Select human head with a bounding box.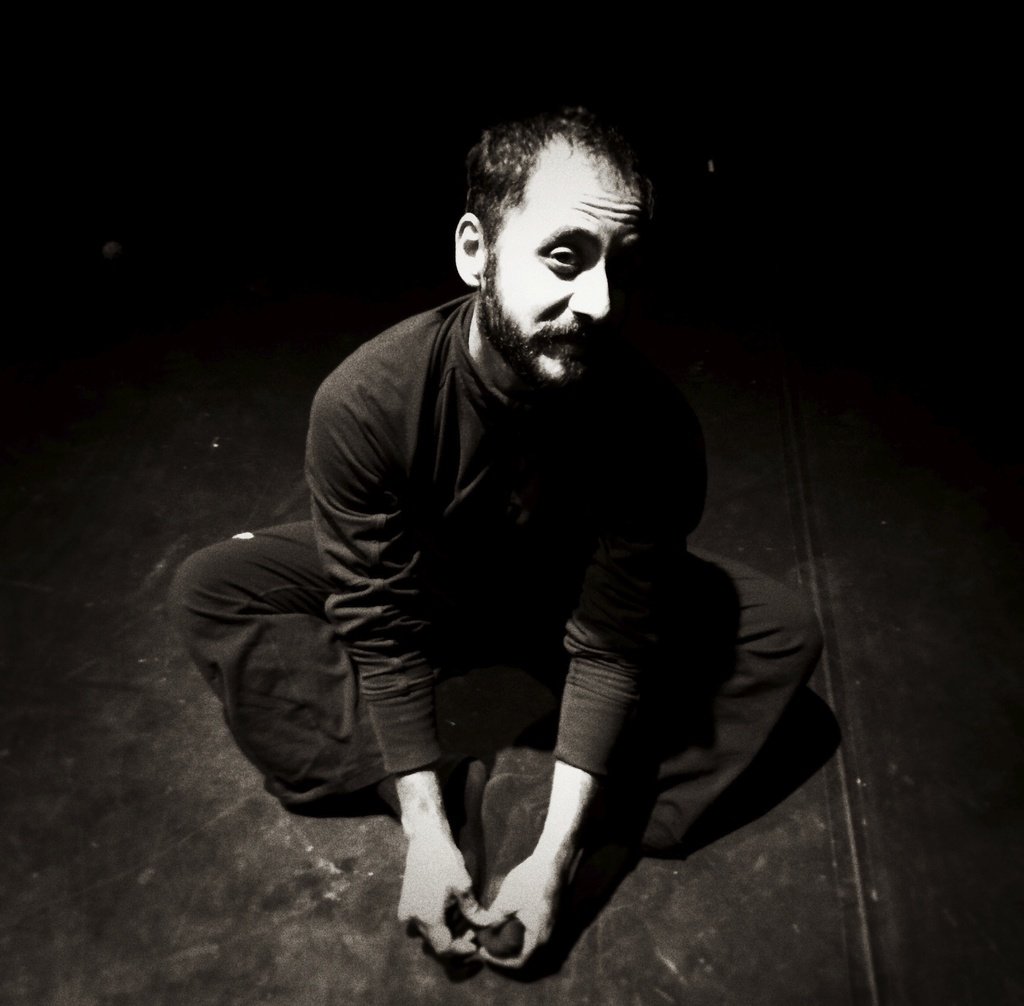
Rect(411, 109, 670, 370).
